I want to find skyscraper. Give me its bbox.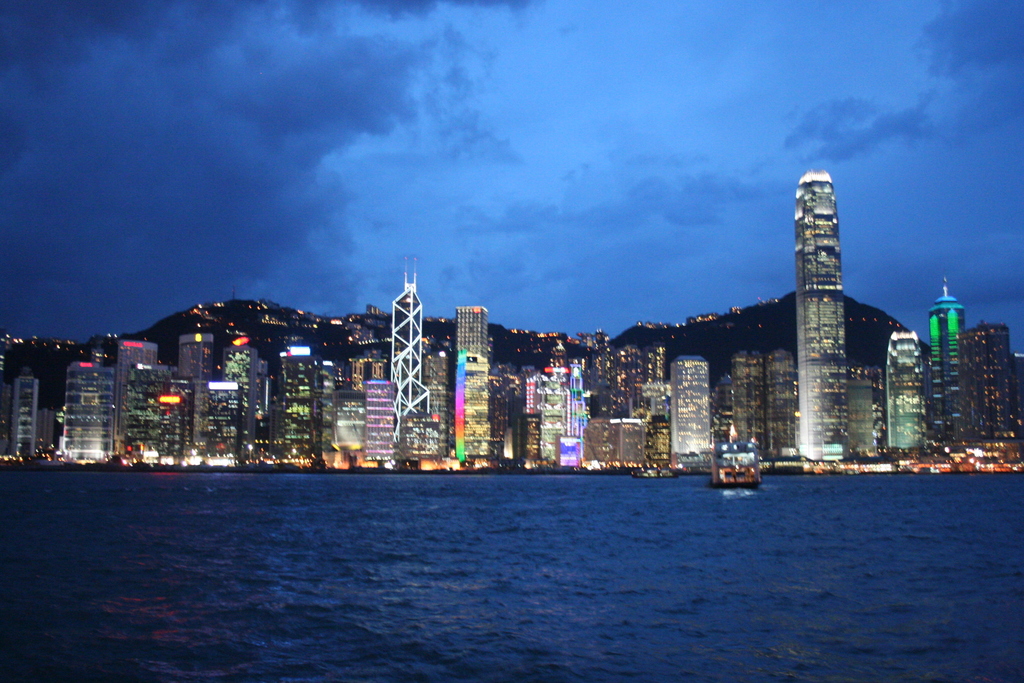
bbox(267, 351, 328, 466).
